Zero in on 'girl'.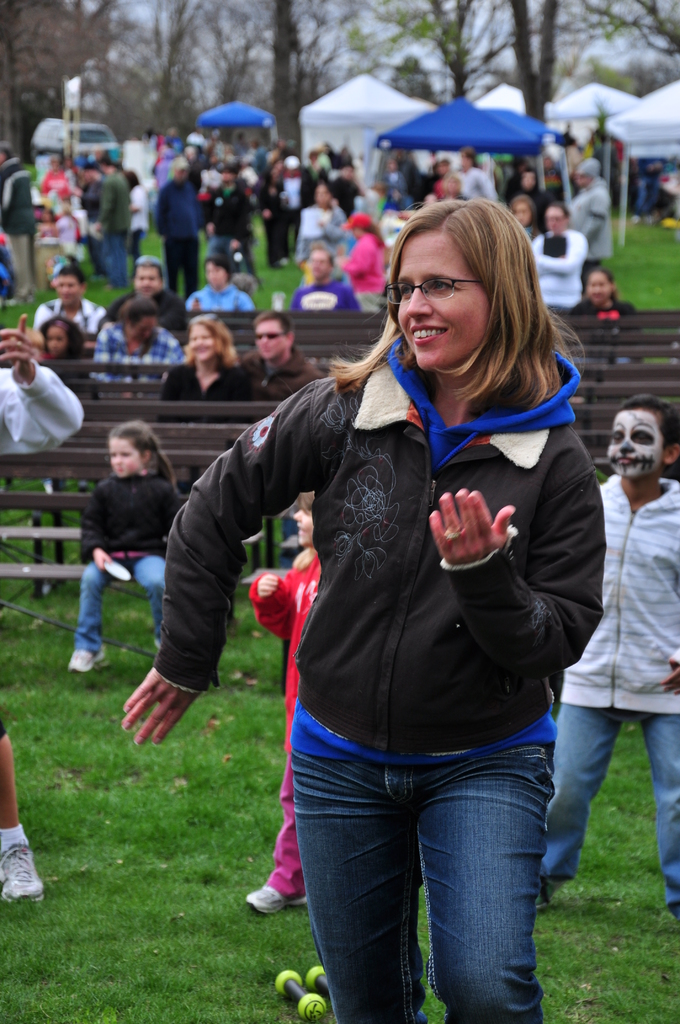
Zeroed in: region(122, 199, 605, 1023).
